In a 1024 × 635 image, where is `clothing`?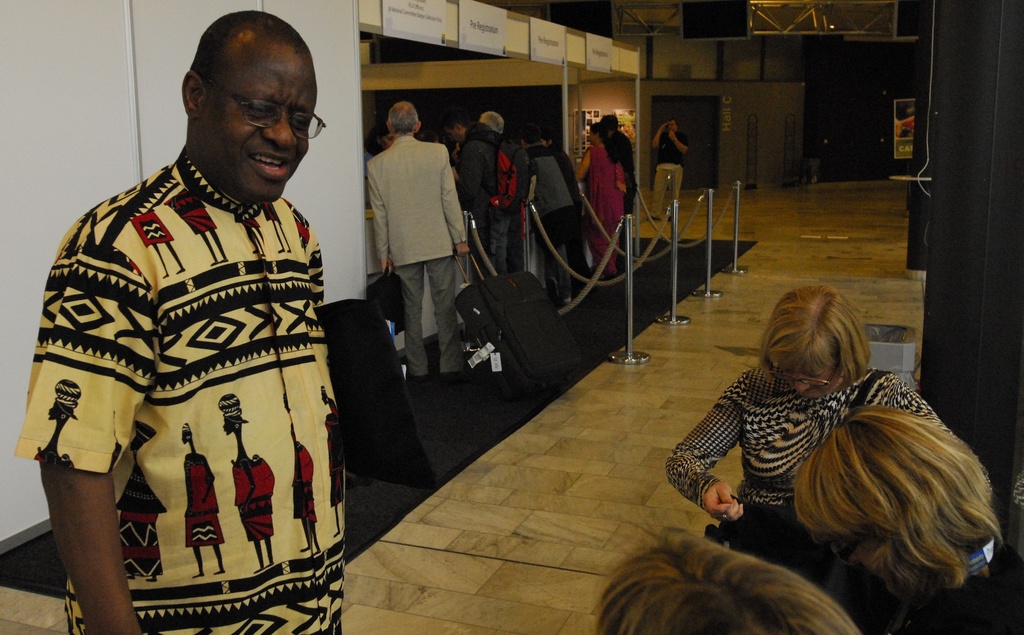
(left=655, top=128, right=684, bottom=209).
